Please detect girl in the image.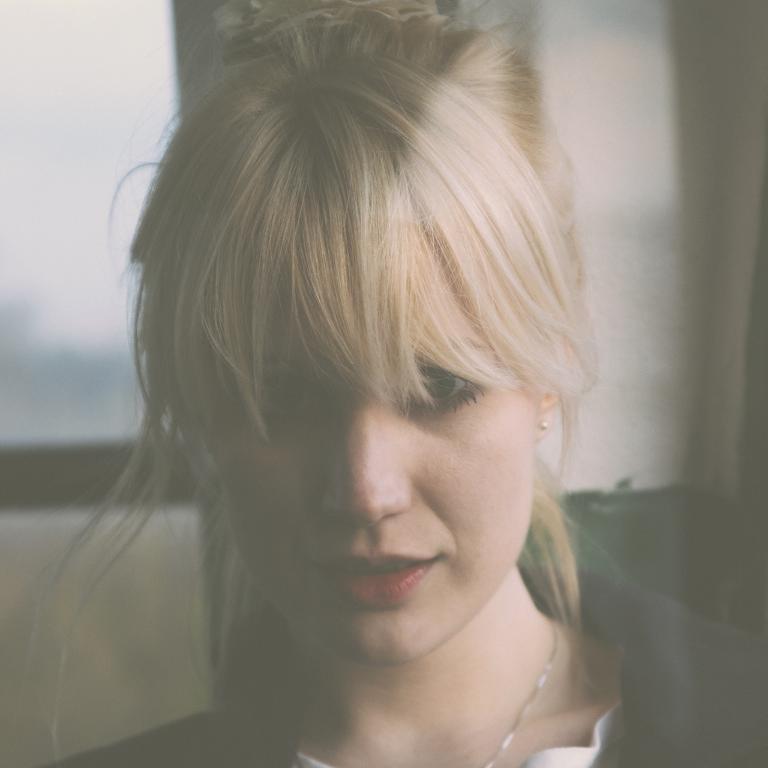
crop(15, 0, 767, 767).
